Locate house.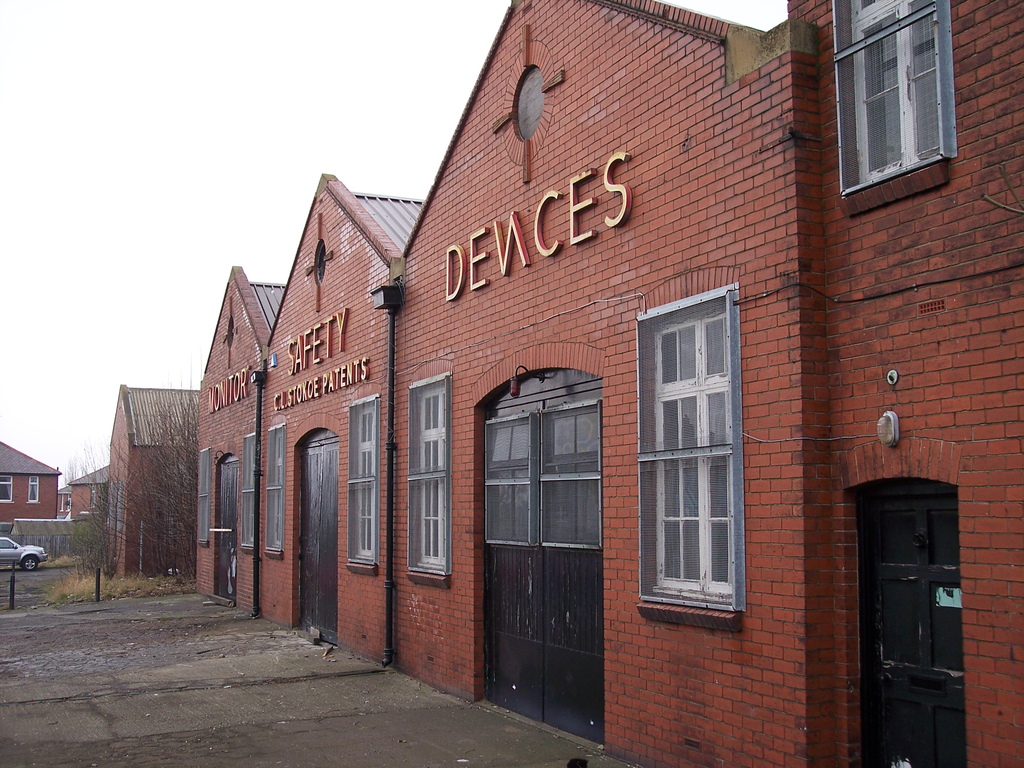
Bounding box: [0,436,59,527].
